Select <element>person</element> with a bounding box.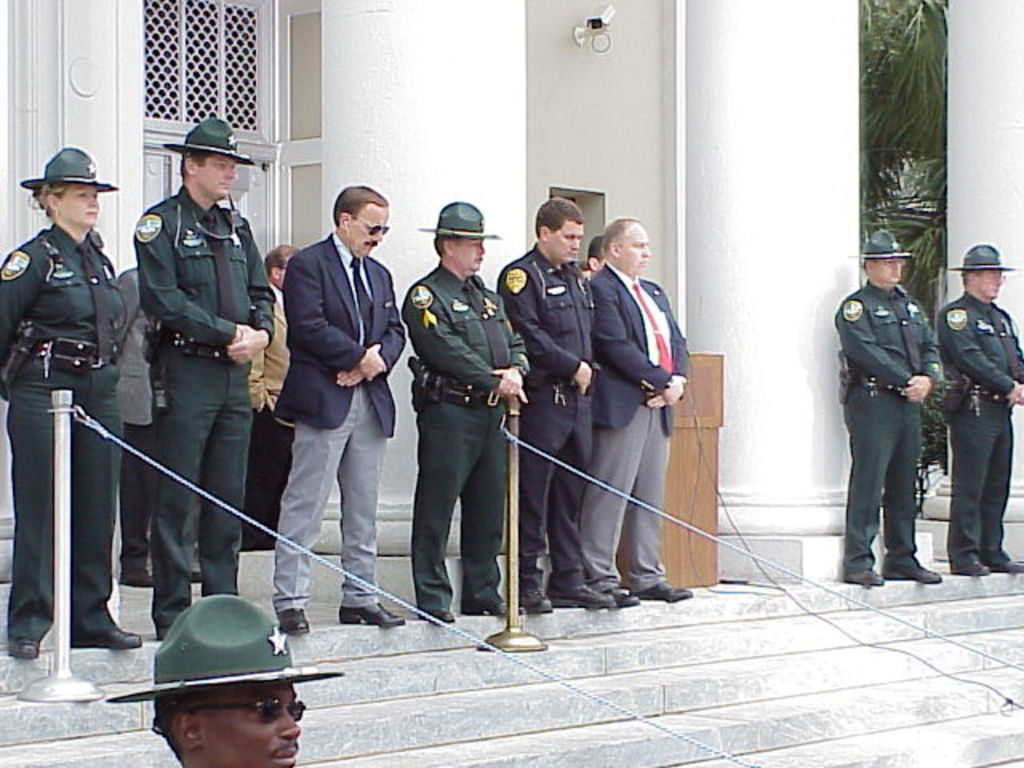
box=[835, 222, 936, 589].
